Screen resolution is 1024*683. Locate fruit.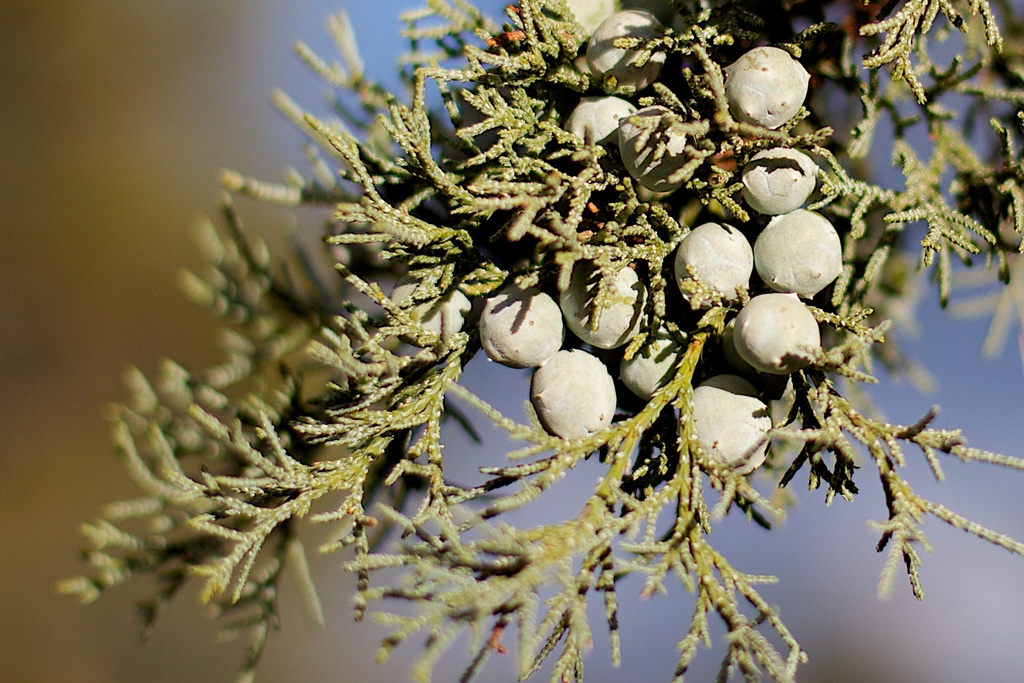
select_region(615, 101, 702, 192).
